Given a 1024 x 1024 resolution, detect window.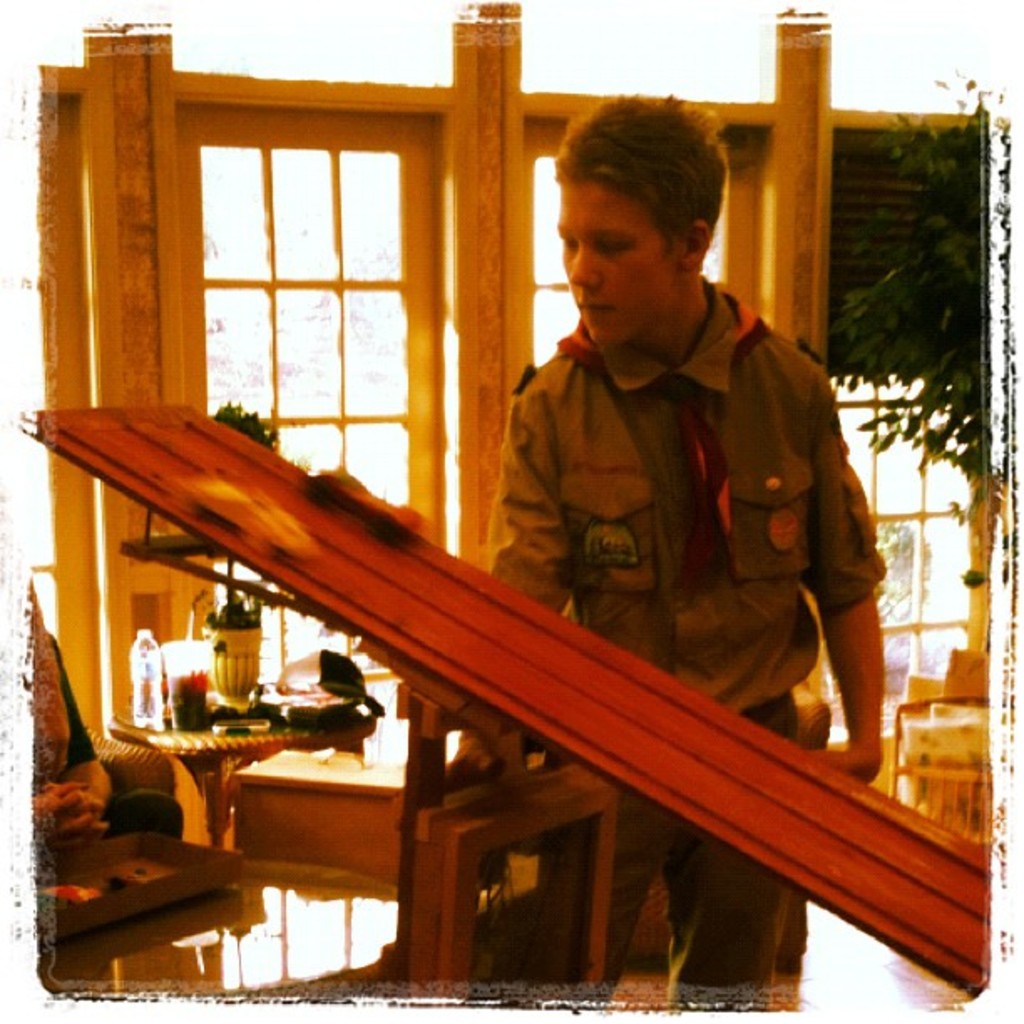
(181, 114, 448, 714).
